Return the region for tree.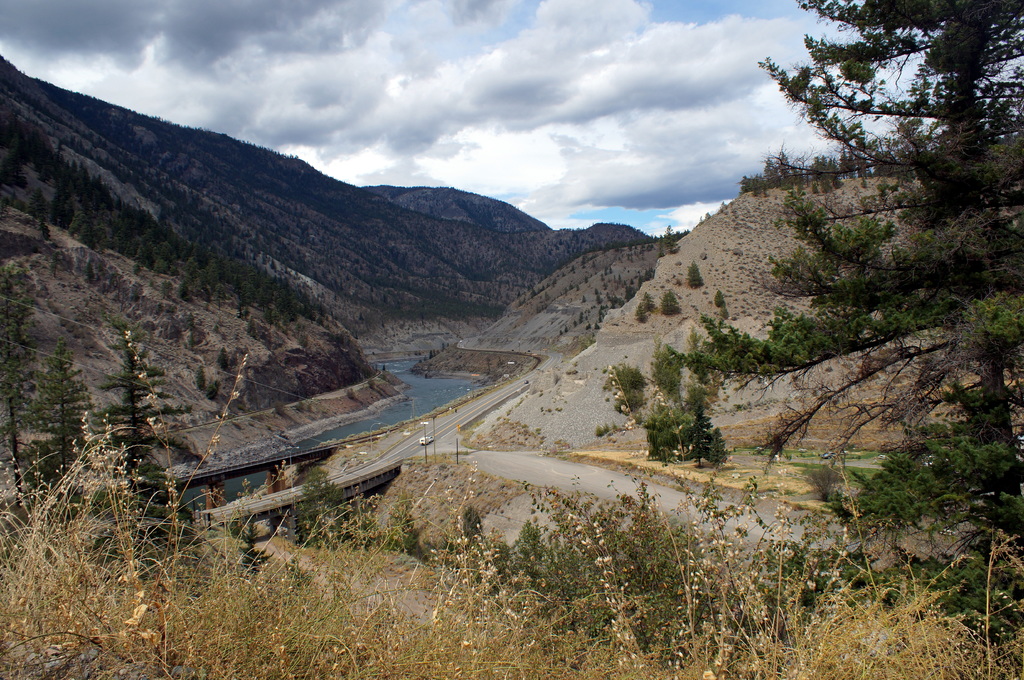
left=647, top=407, right=669, bottom=473.
